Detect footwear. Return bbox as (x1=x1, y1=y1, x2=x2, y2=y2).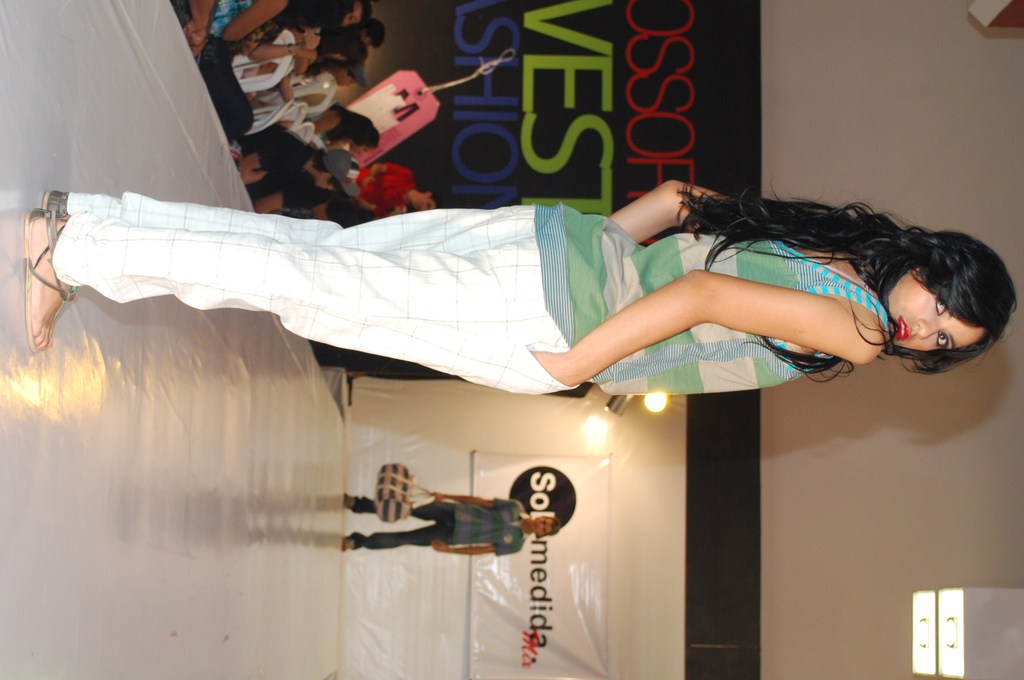
(x1=42, y1=186, x2=72, y2=219).
